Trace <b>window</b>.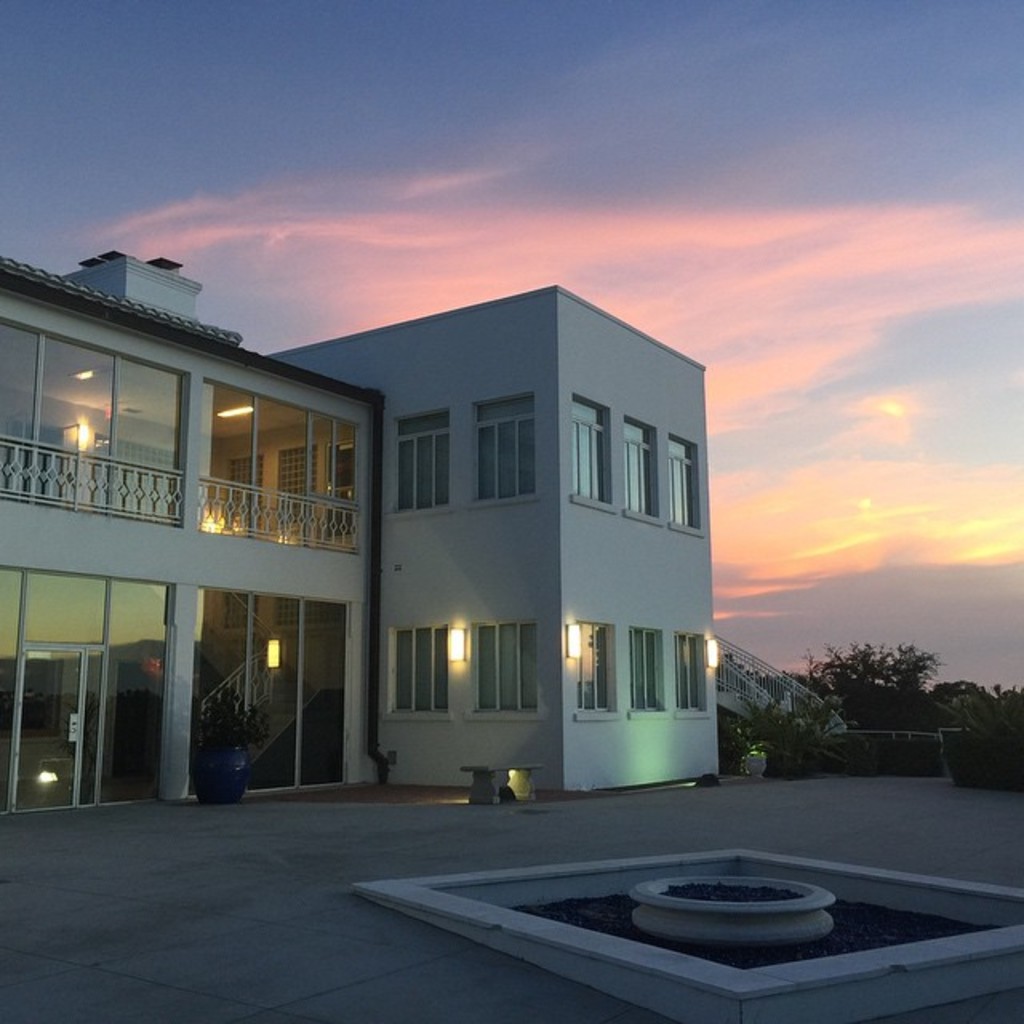
Traced to bbox=[395, 410, 446, 512].
